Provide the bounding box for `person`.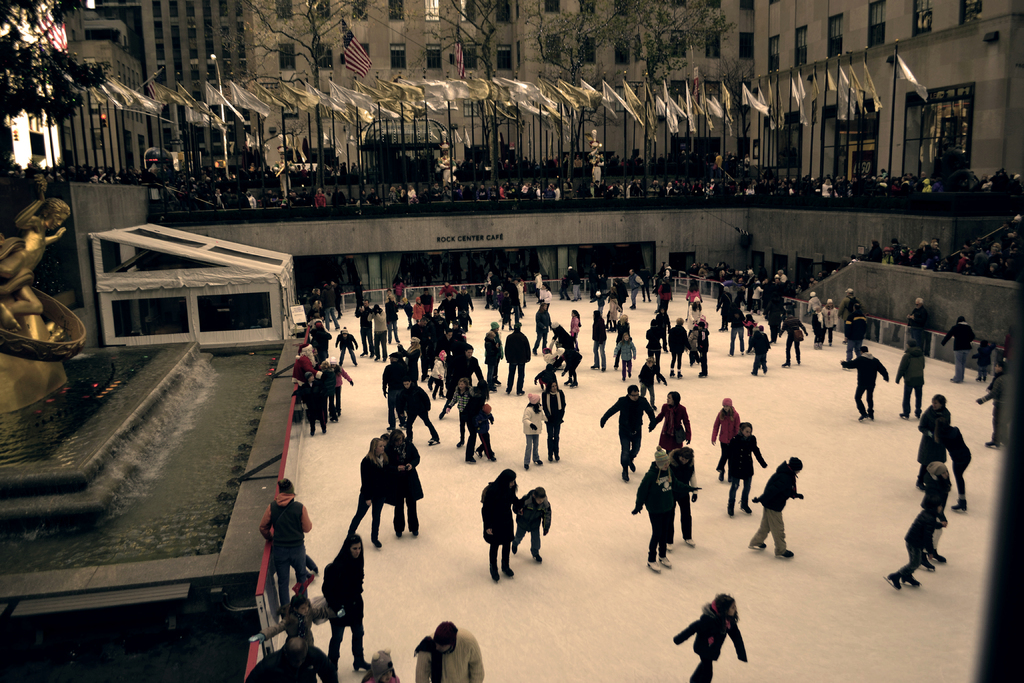
rect(921, 459, 952, 557).
